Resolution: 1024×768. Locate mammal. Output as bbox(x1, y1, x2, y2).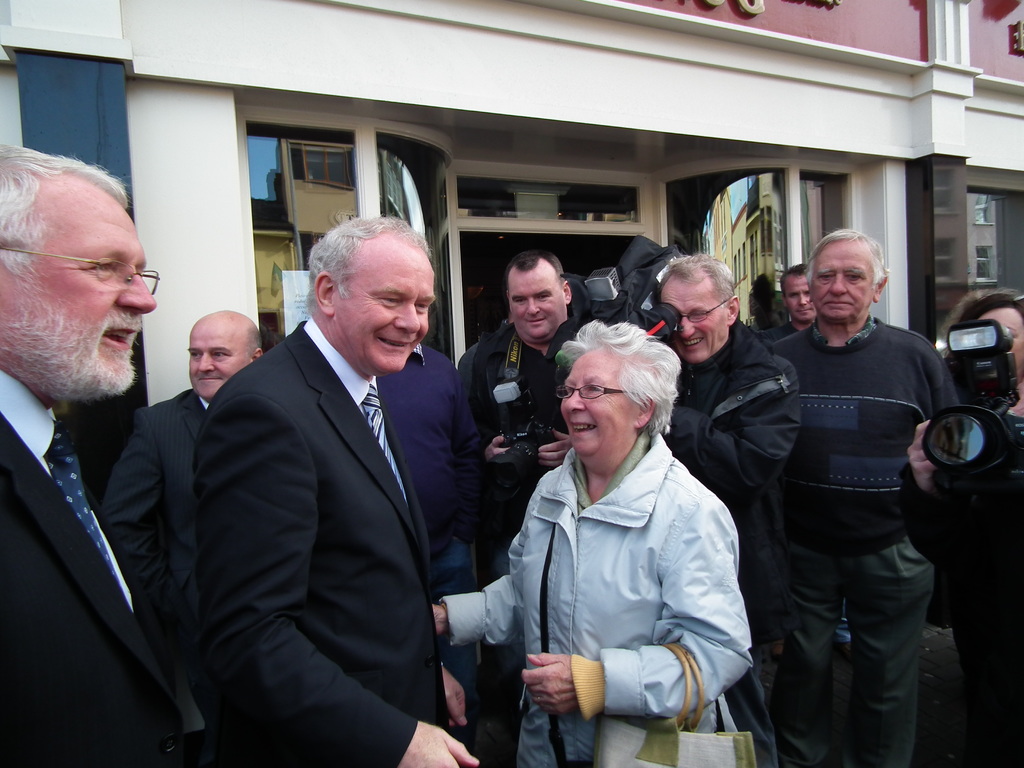
bbox(906, 290, 1023, 767).
